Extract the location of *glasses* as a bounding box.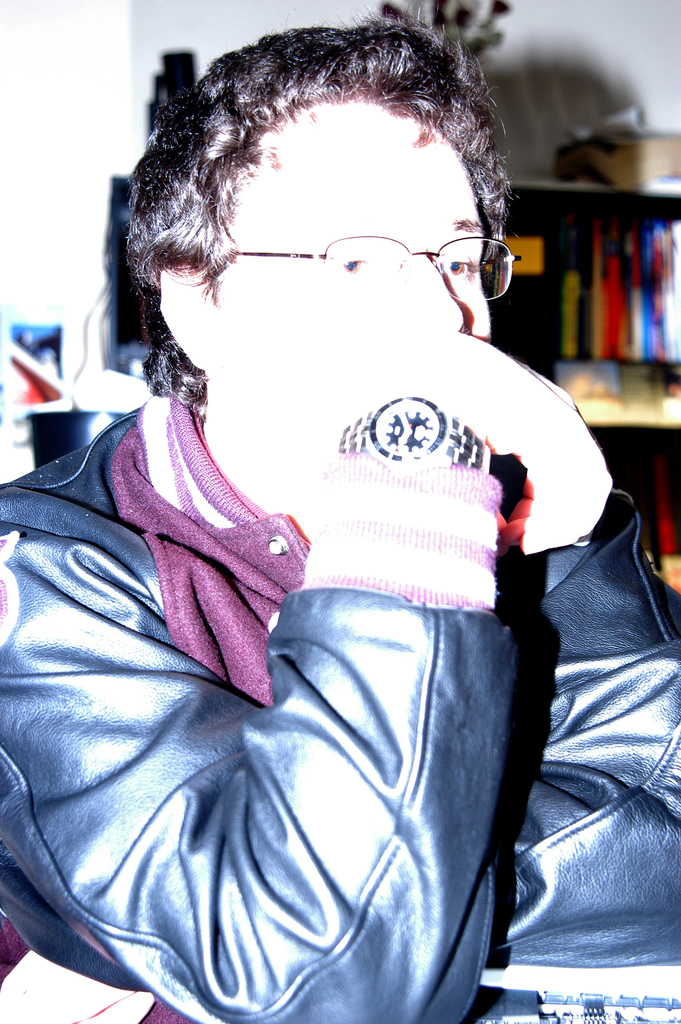
(234,233,539,310).
